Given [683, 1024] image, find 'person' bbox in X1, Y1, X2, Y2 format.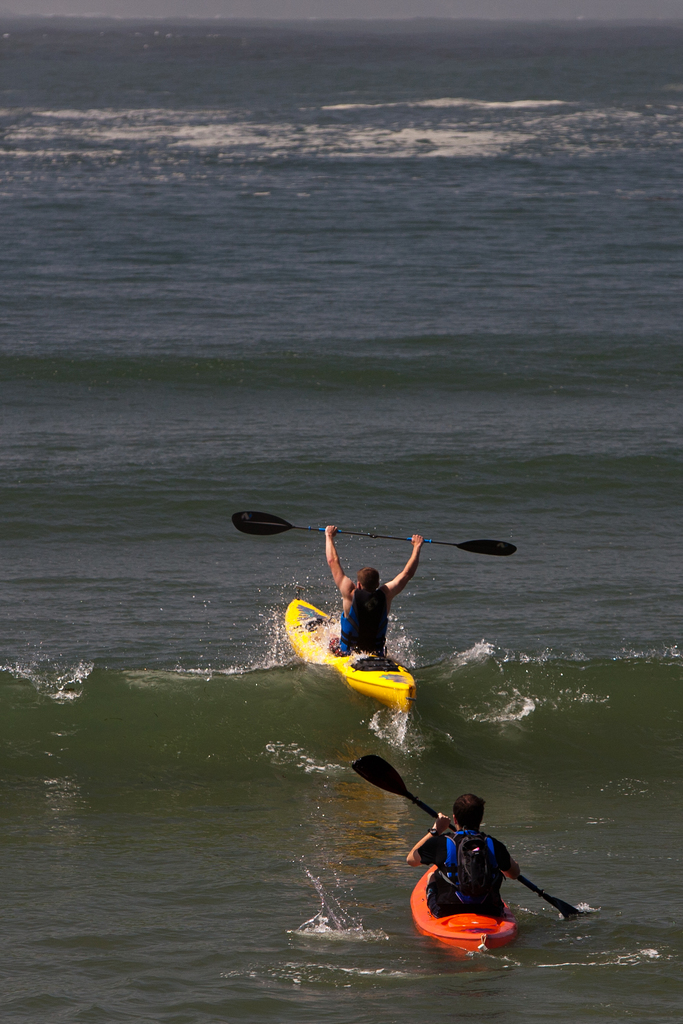
396, 790, 523, 919.
